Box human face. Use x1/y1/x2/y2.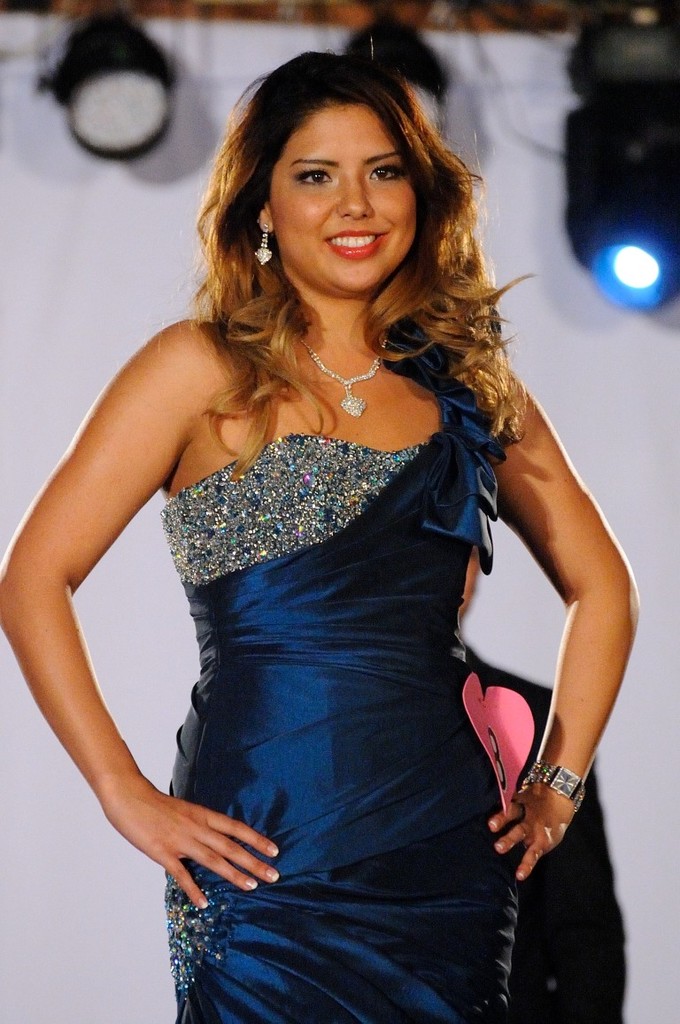
269/106/414/291.
